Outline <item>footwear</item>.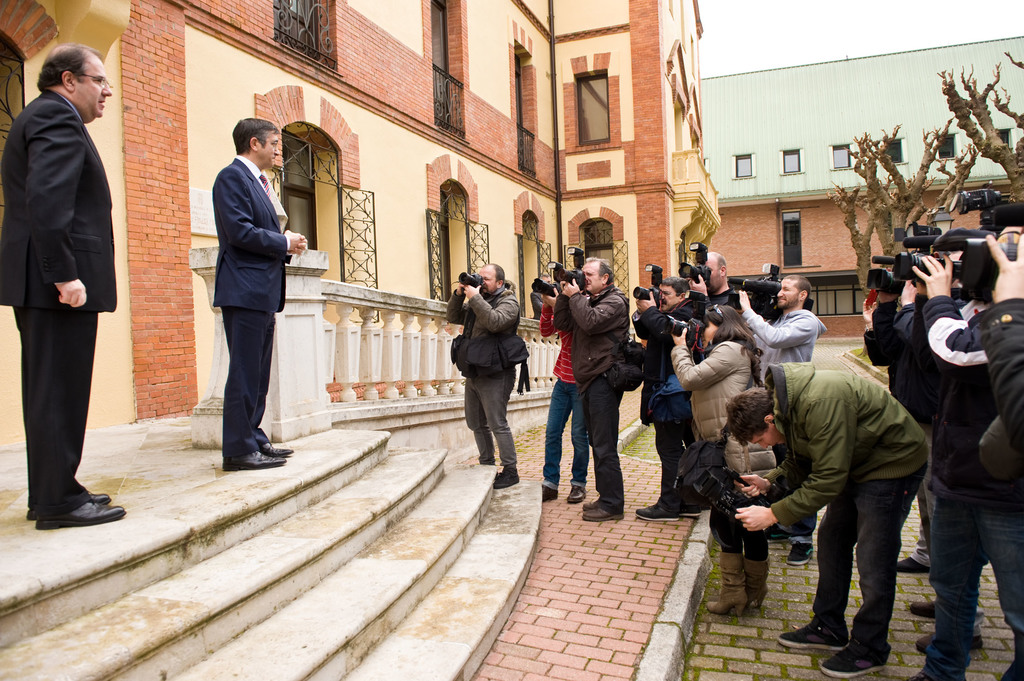
Outline: detection(580, 502, 624, 521).
